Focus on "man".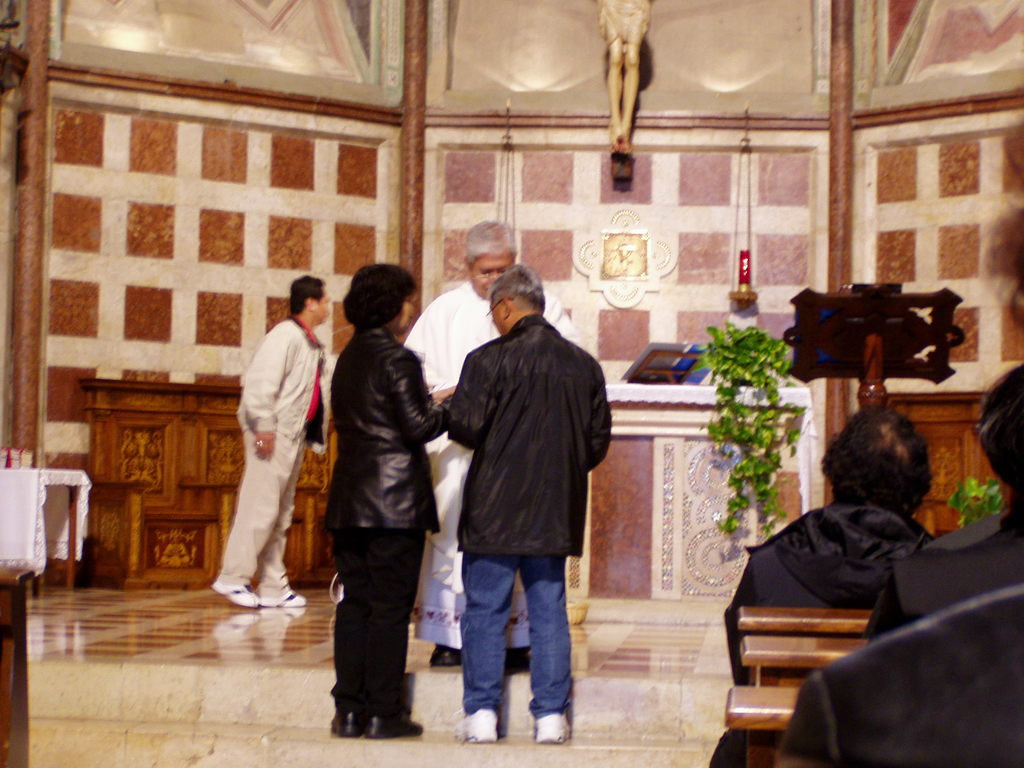
Focused at pyautogui.locateOnScreen(866, 367, 1023, 642).
